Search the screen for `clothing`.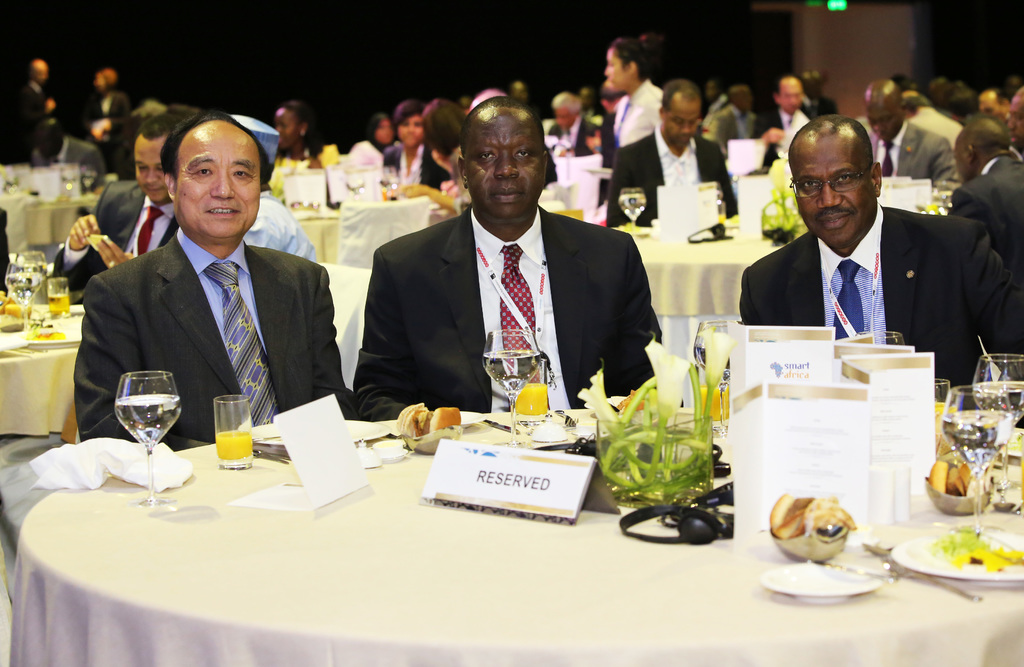
Found at [x1=739, y1=201, x2=1023, y2=375].
